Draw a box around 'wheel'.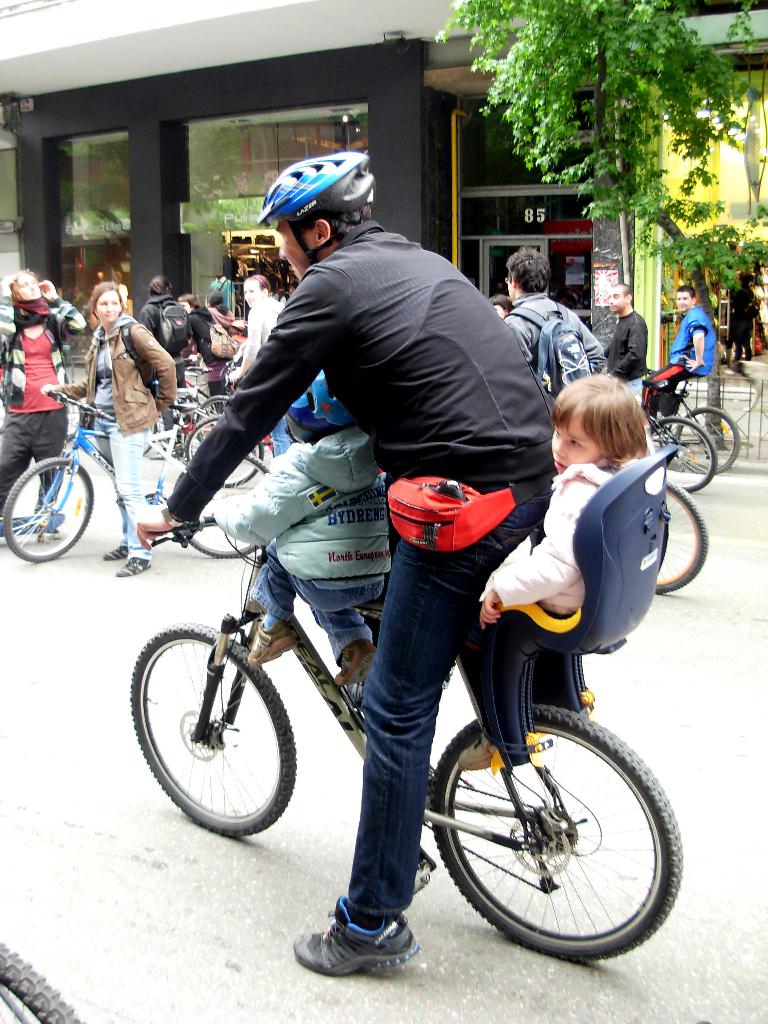
pyautogui.locateOnScreen(188, 456, 269, 558).
